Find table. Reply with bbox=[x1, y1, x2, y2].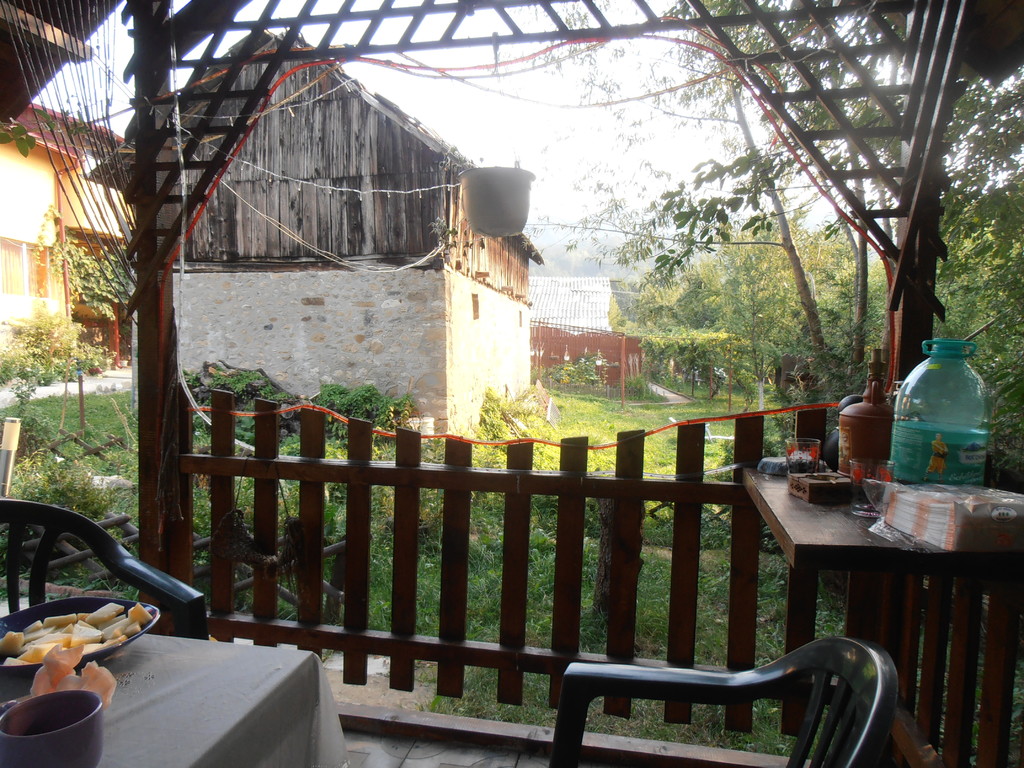
bbox=[732, 460, 1012, 693].
